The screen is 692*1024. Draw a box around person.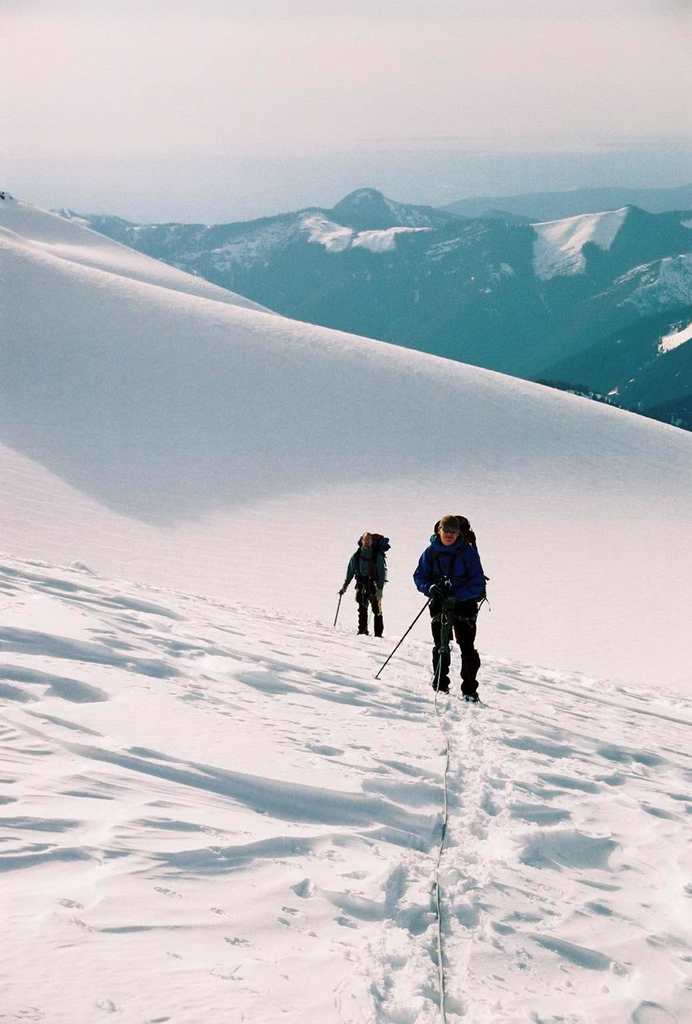
(403,509,494,710).
